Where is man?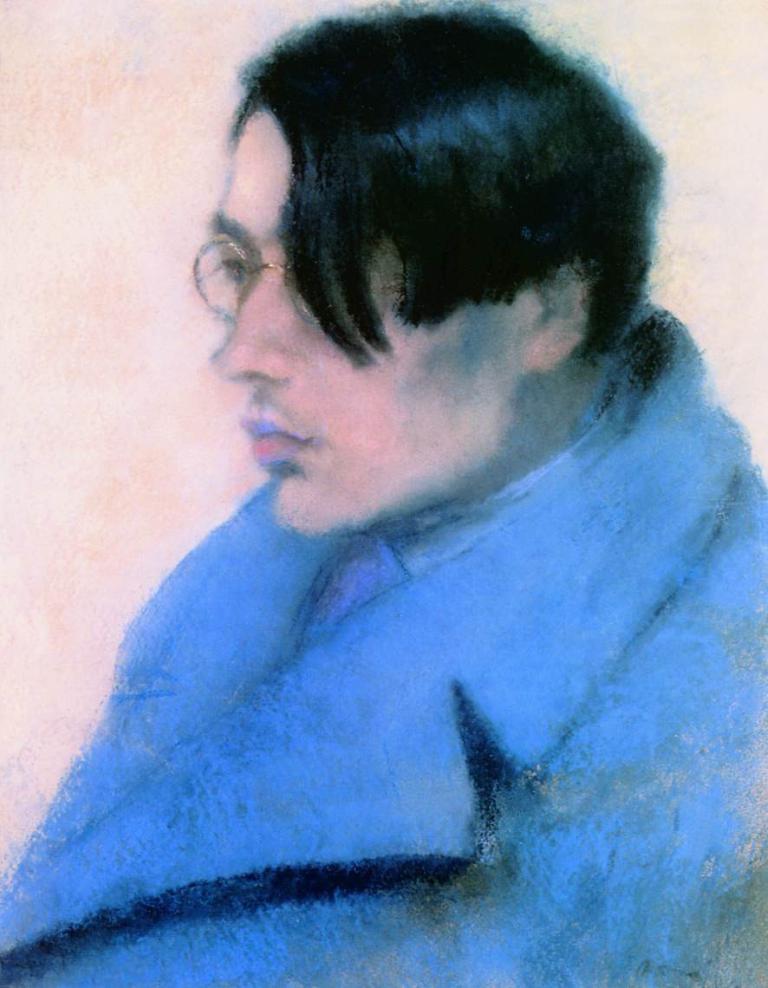
select_region(0, 14, 767, 987).
